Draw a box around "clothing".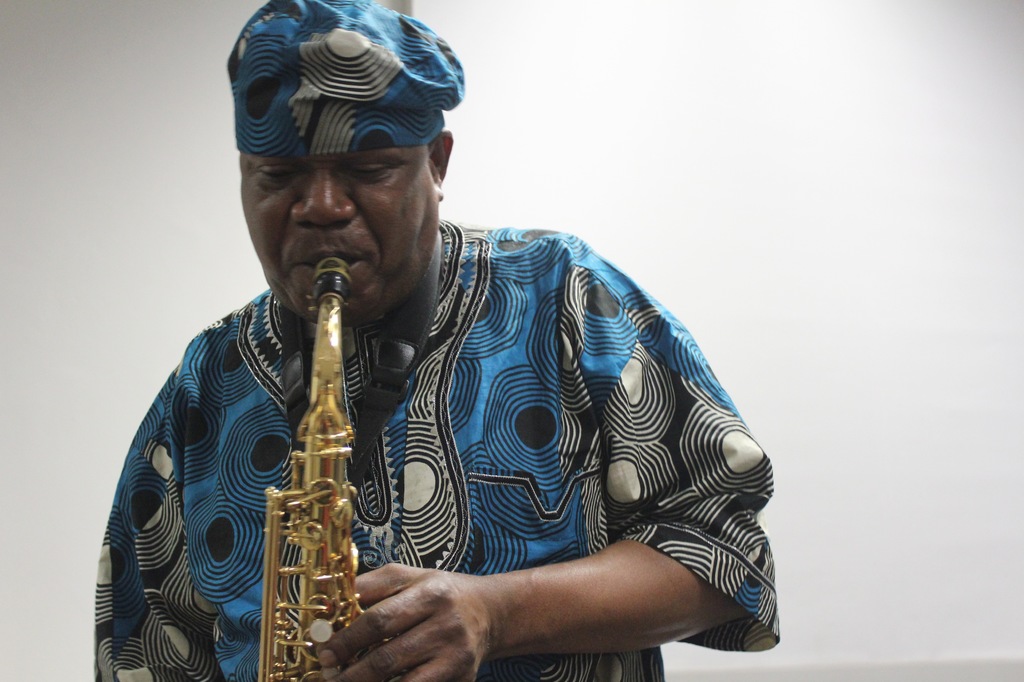
l=223, t=0, r=481, b=155.
